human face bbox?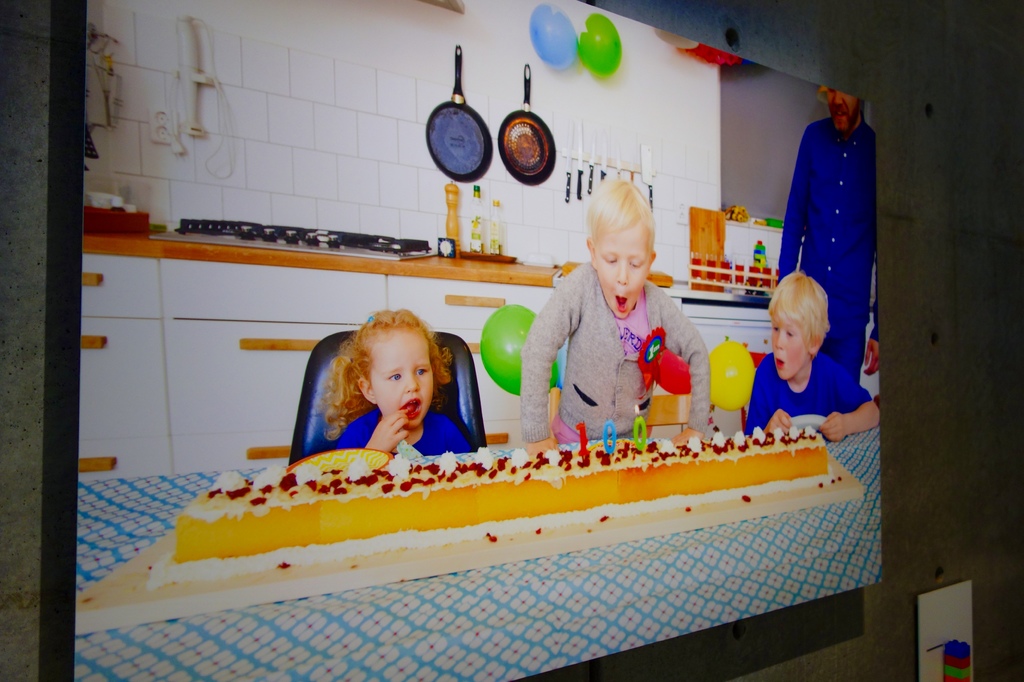
[772,311,810,383]
